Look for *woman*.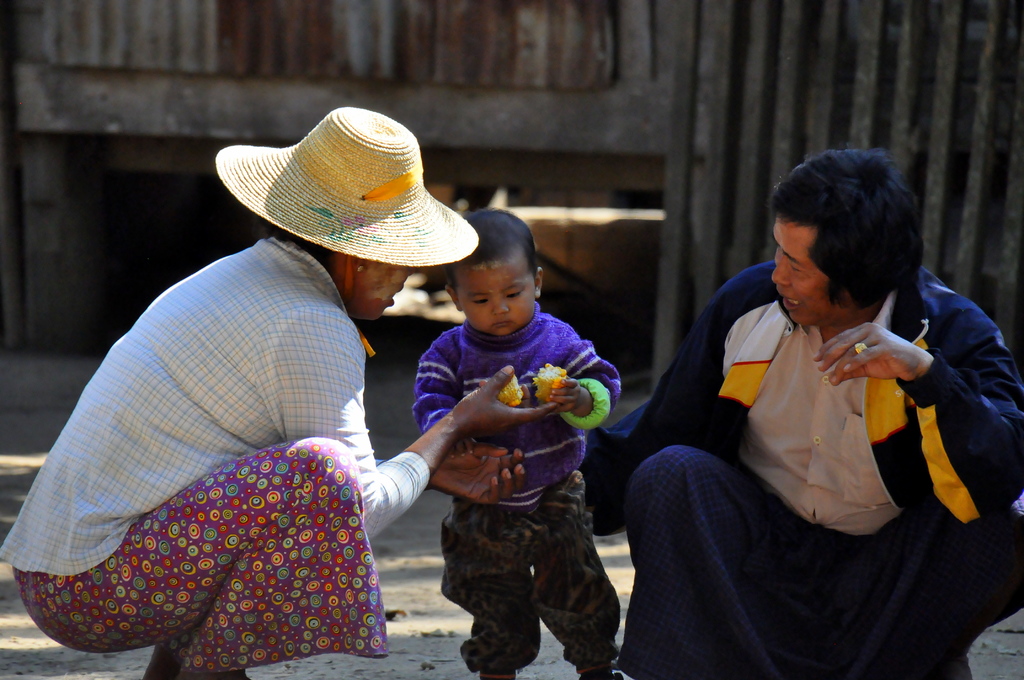
Found: select_region(577, 140, 1023, 679).
